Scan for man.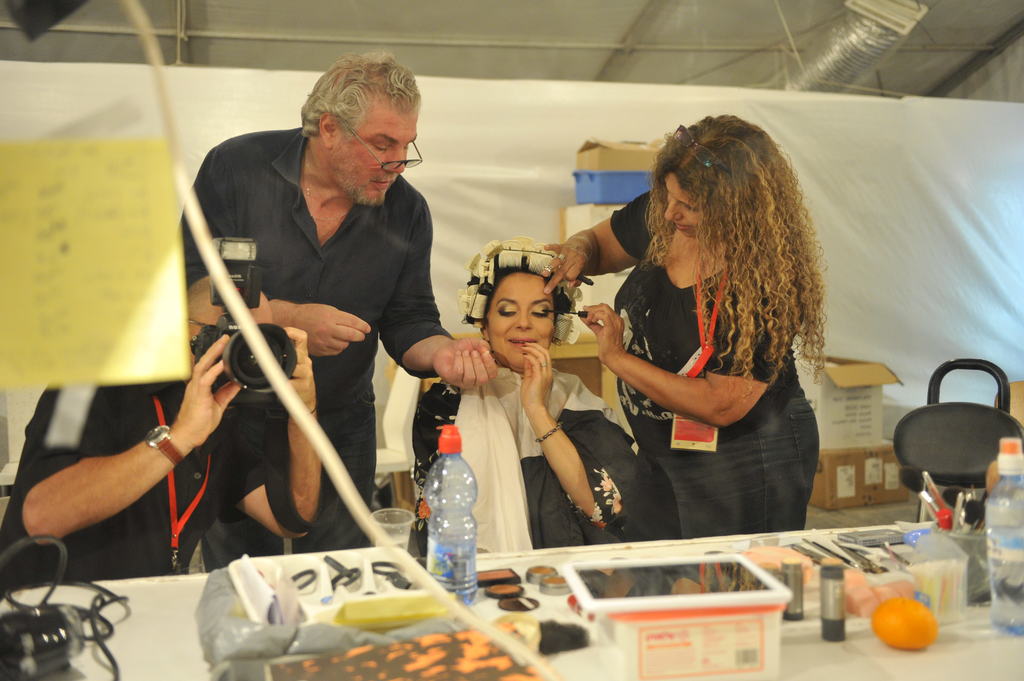
Scan result: (182,71,465,550).
